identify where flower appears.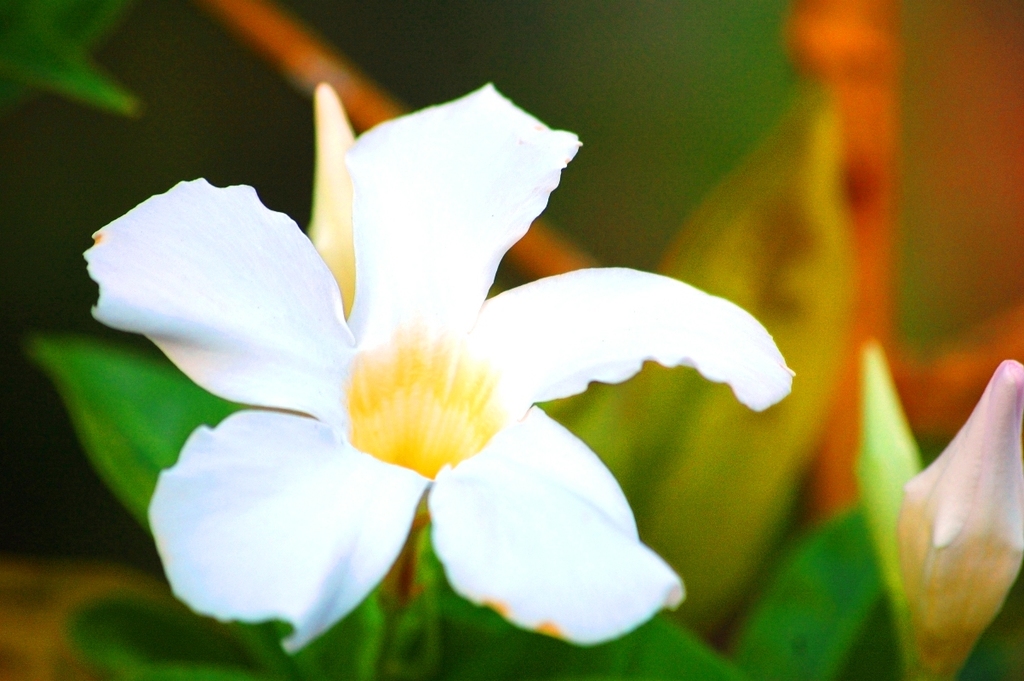
Appears at bbox(75, 78, 798, 655).
